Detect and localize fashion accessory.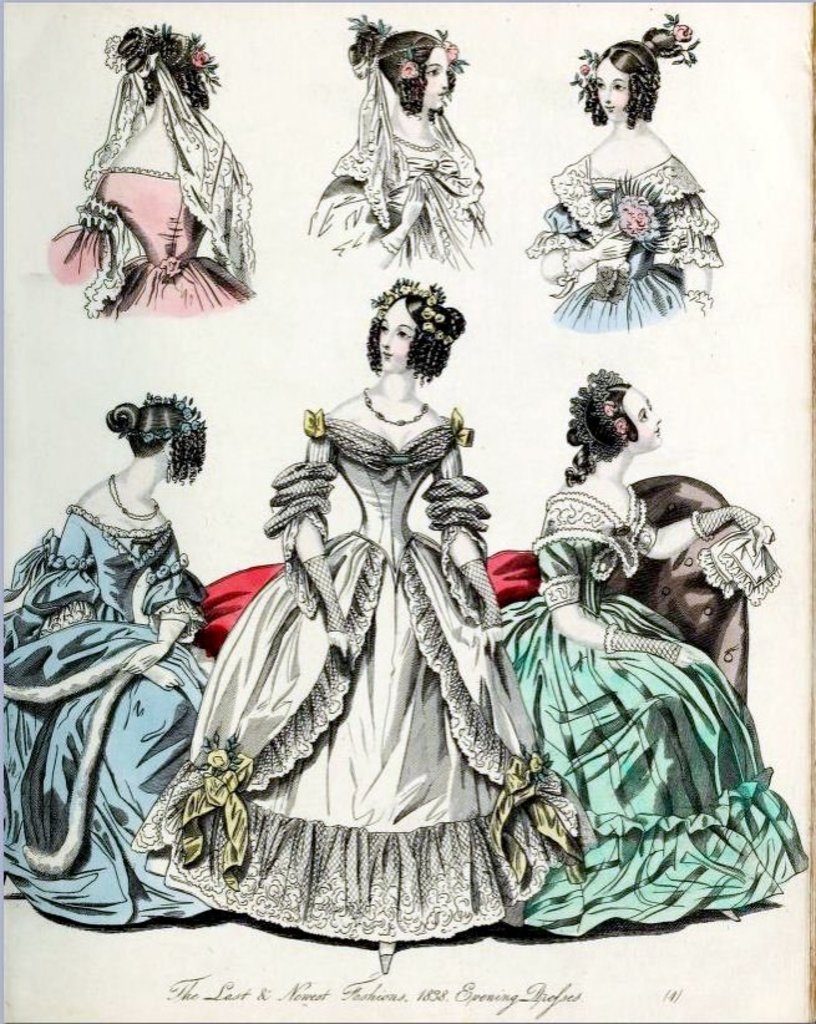
Localized at x1=559 y1=228 x2=628 y2=277.
